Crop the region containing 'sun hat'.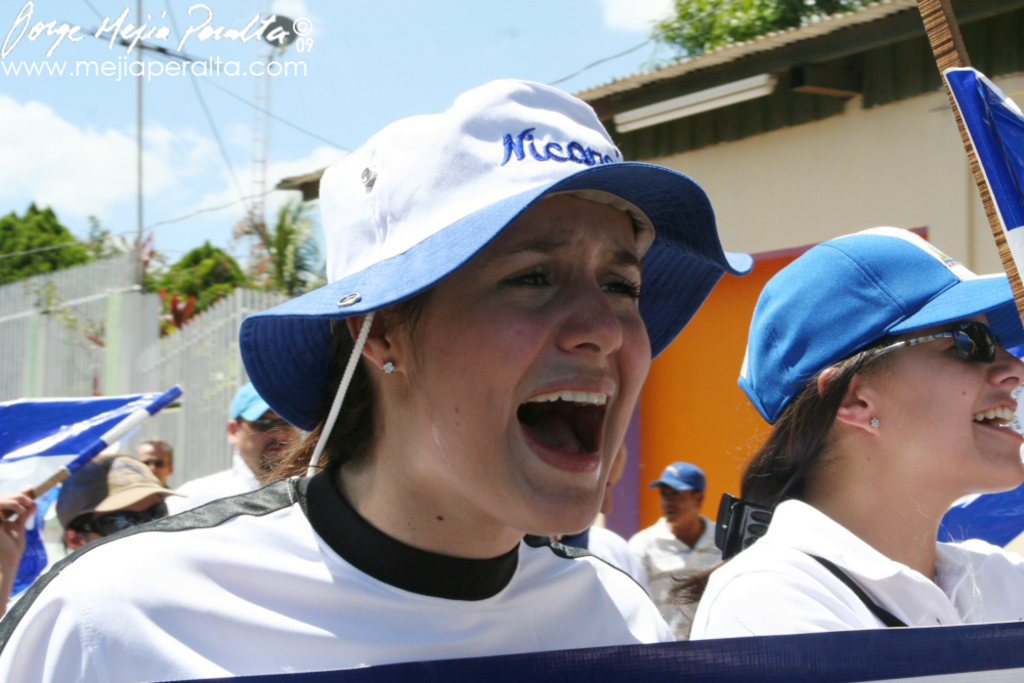
Crop region: [x1=233, y1=76, x2=761, y2=477].
